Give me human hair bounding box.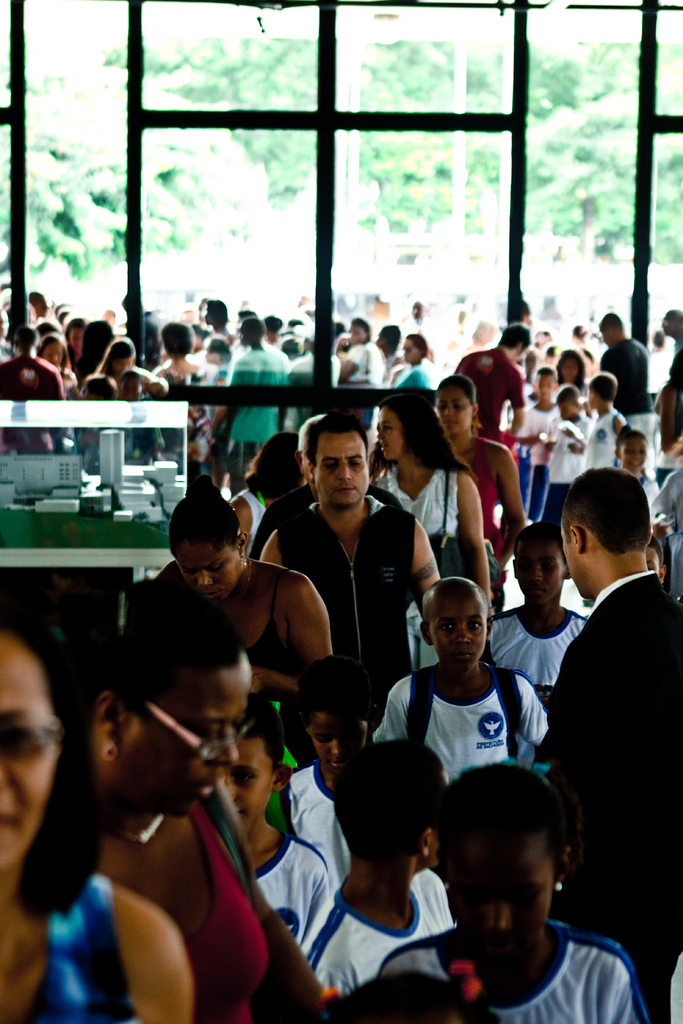
box=[336, 320, 346, 339].
